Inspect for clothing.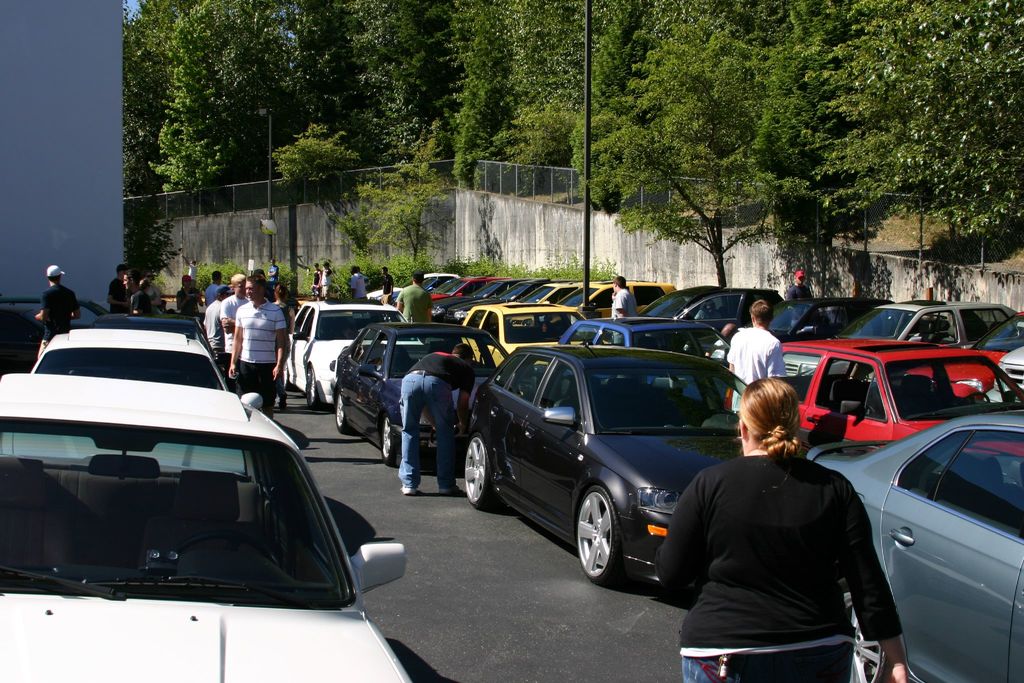
Inspection: {"left": 729, "top": 314, "right": 789, "bottom": 430}.
